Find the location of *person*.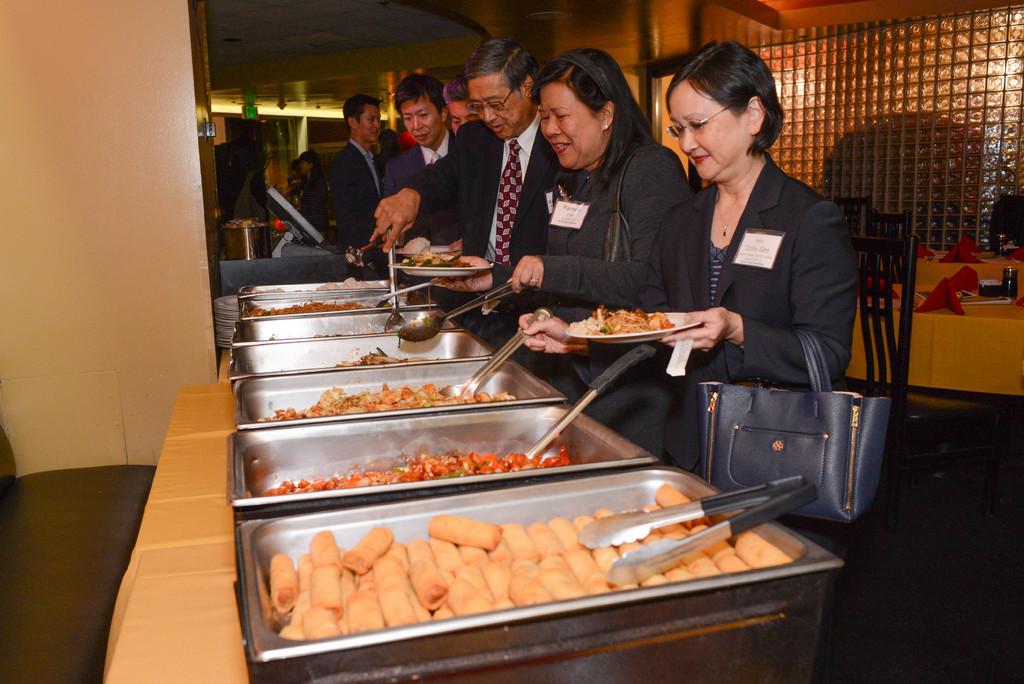
Location: box(297, 151, 327, 236).
